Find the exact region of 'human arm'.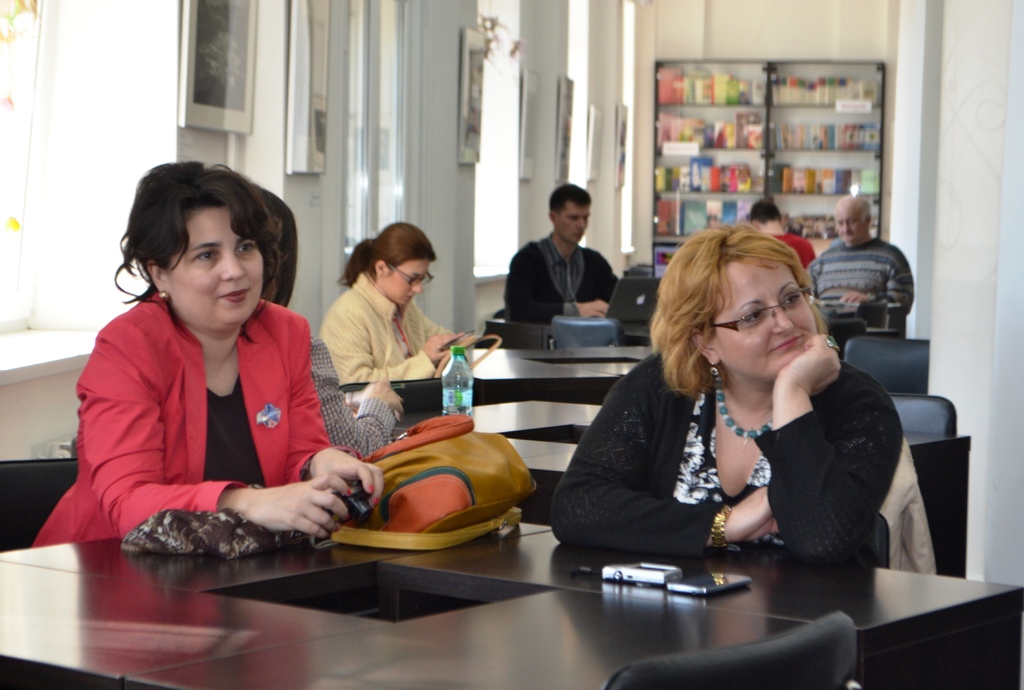
Exact region: 768 336 903 557.
